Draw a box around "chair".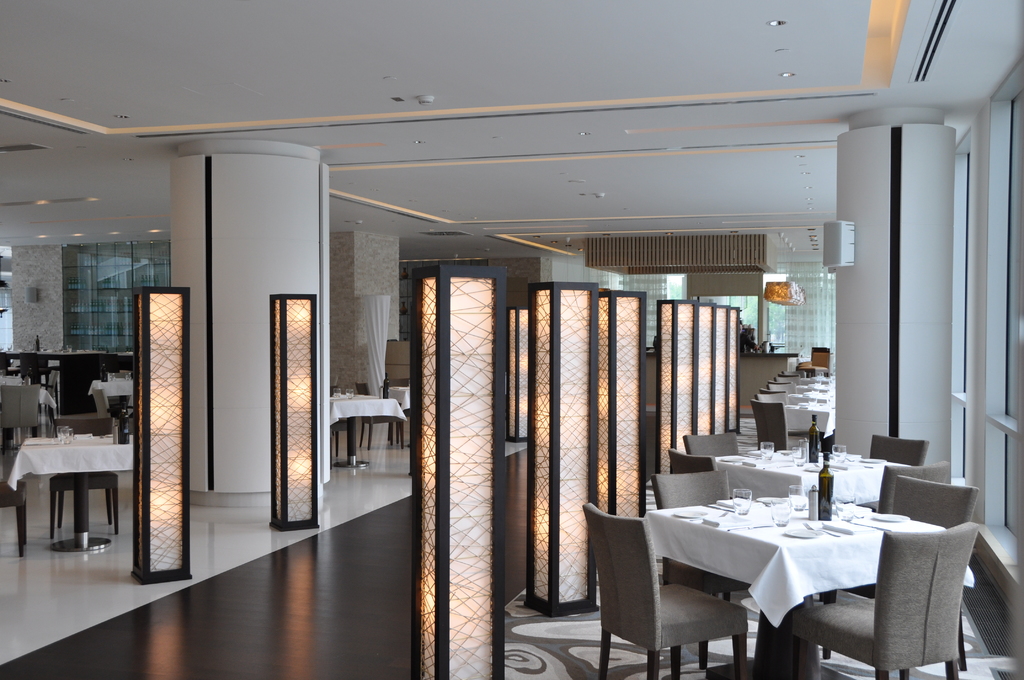
l=877, t=462, r=952, b=485.
